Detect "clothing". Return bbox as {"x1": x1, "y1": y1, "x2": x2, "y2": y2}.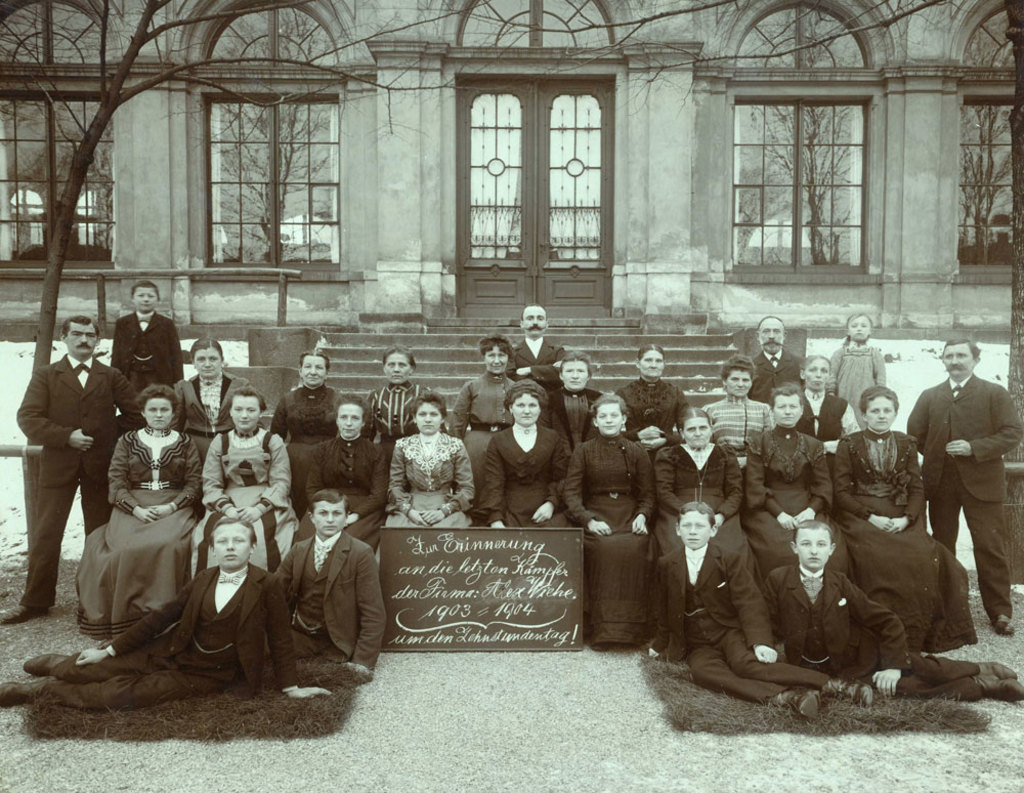
{"x1": 546, "y1": 379, "x2": 599, "y2": 434}.
